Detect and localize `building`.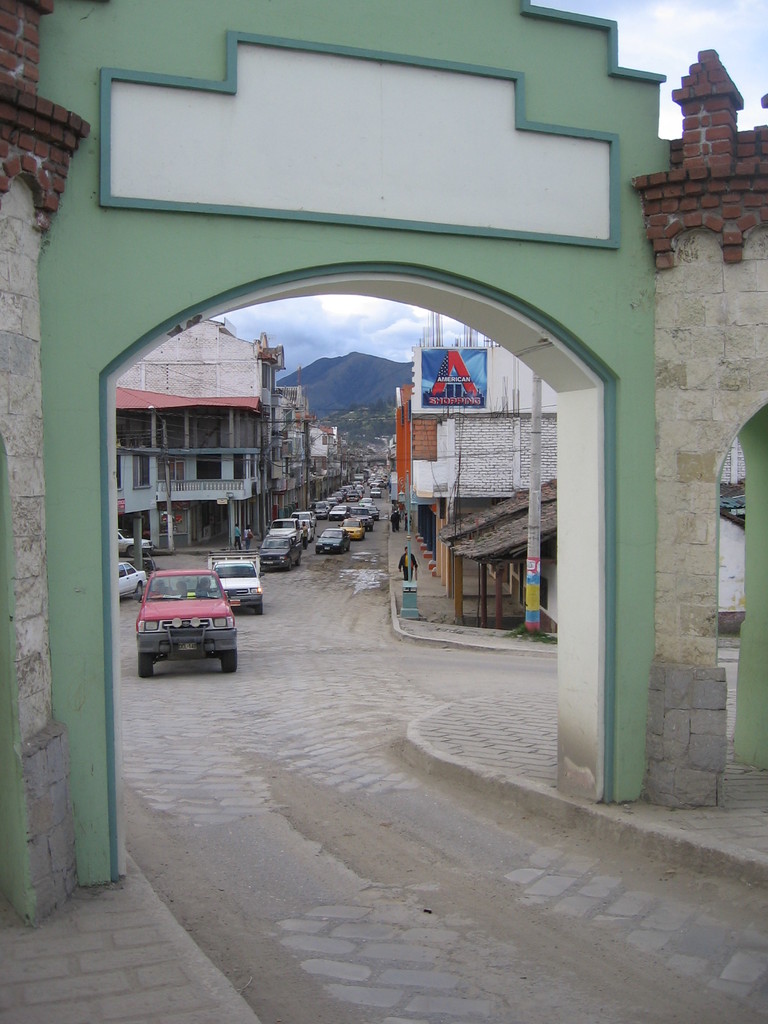
Localized at [117, 316, 283, 547].
